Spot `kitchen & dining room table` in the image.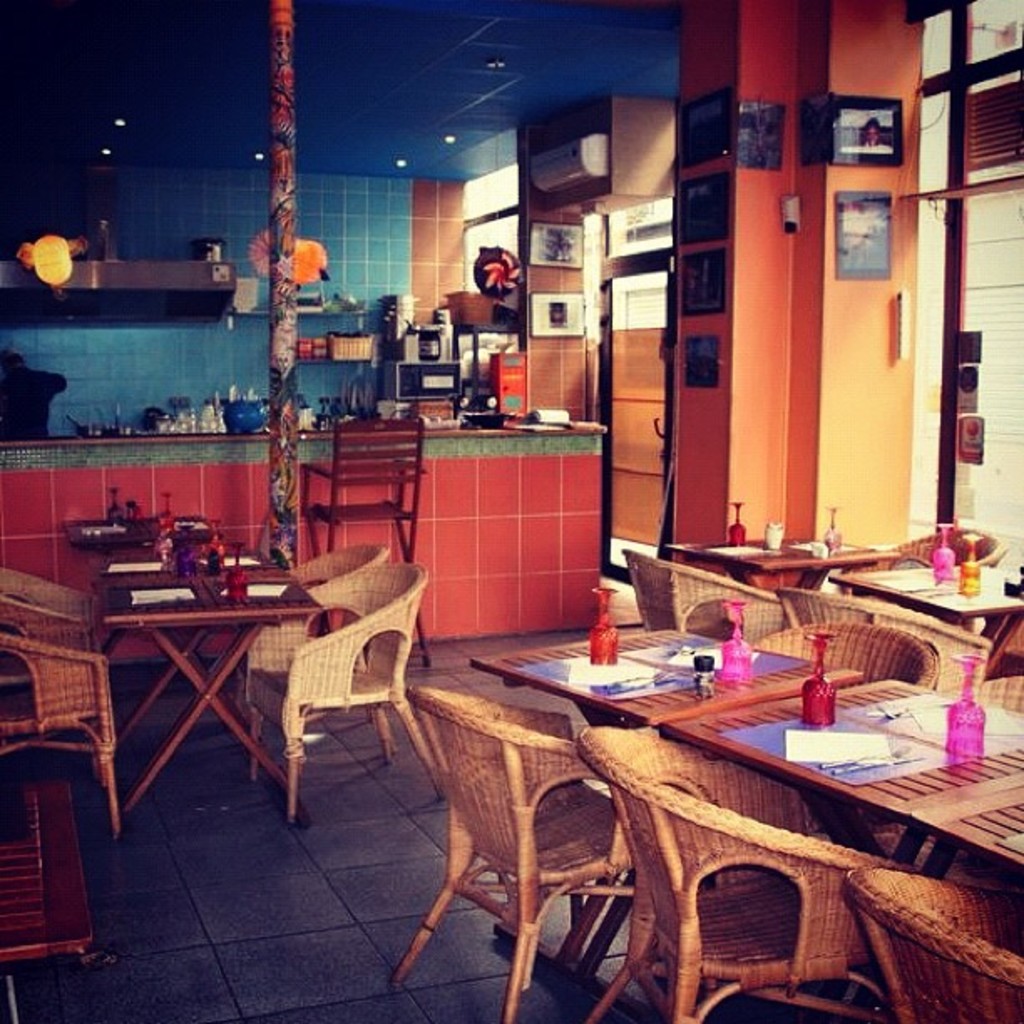
`kitchen & dining room table` found at (left=0, top=540, right=448, bottom=837).
